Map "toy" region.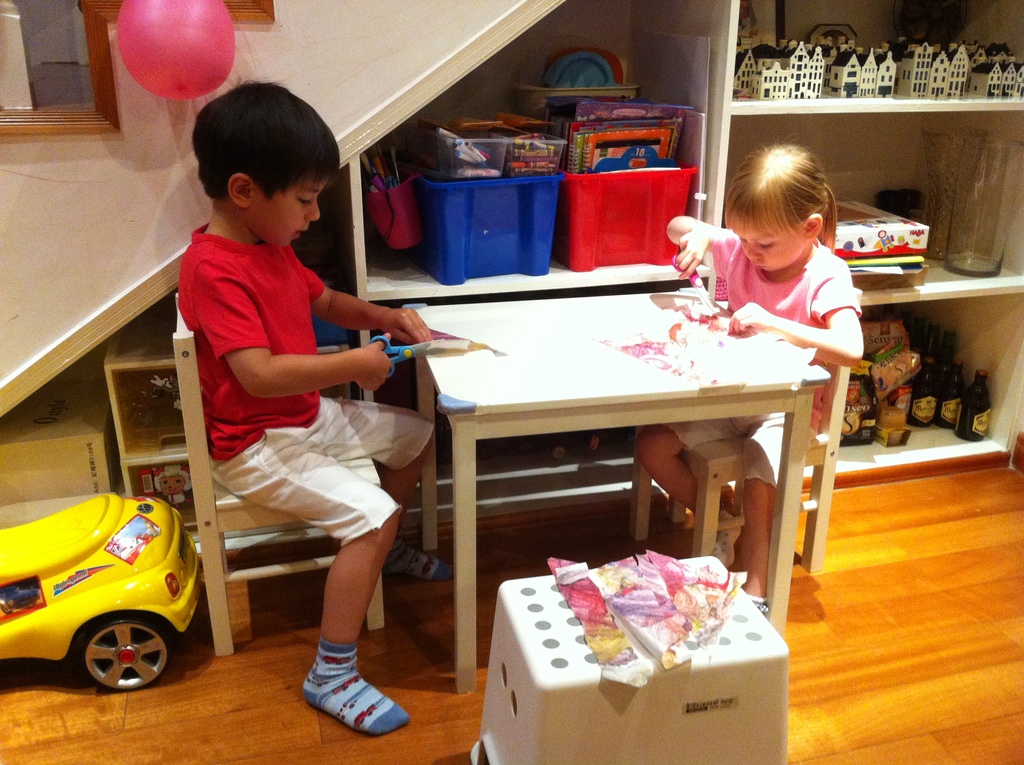
Mapped to bbox(728, 34, 809, 88).
